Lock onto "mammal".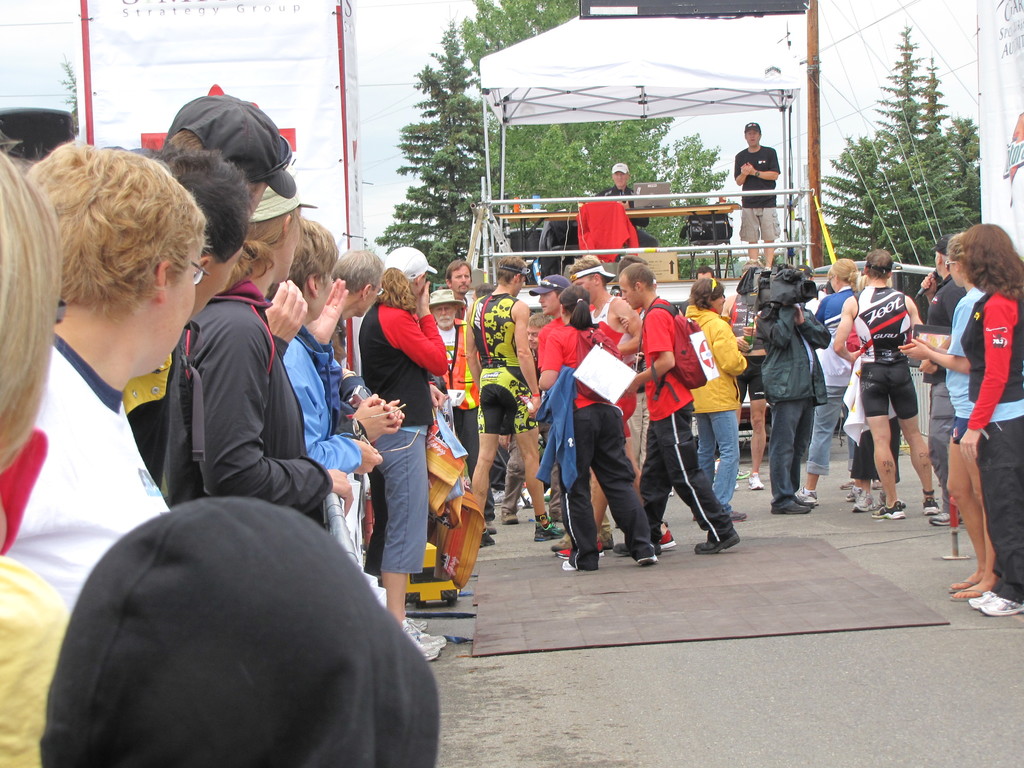
Locked: [0, 131, 68, 767].
